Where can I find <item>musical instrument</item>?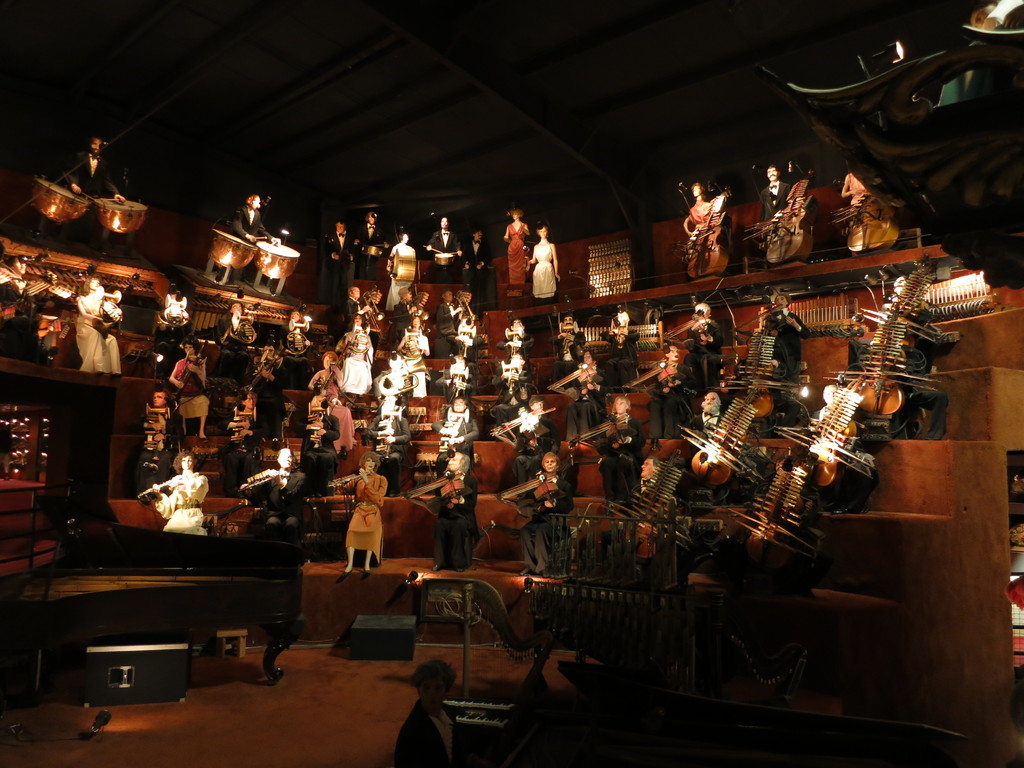
You can find it at 329 465 372 487.
